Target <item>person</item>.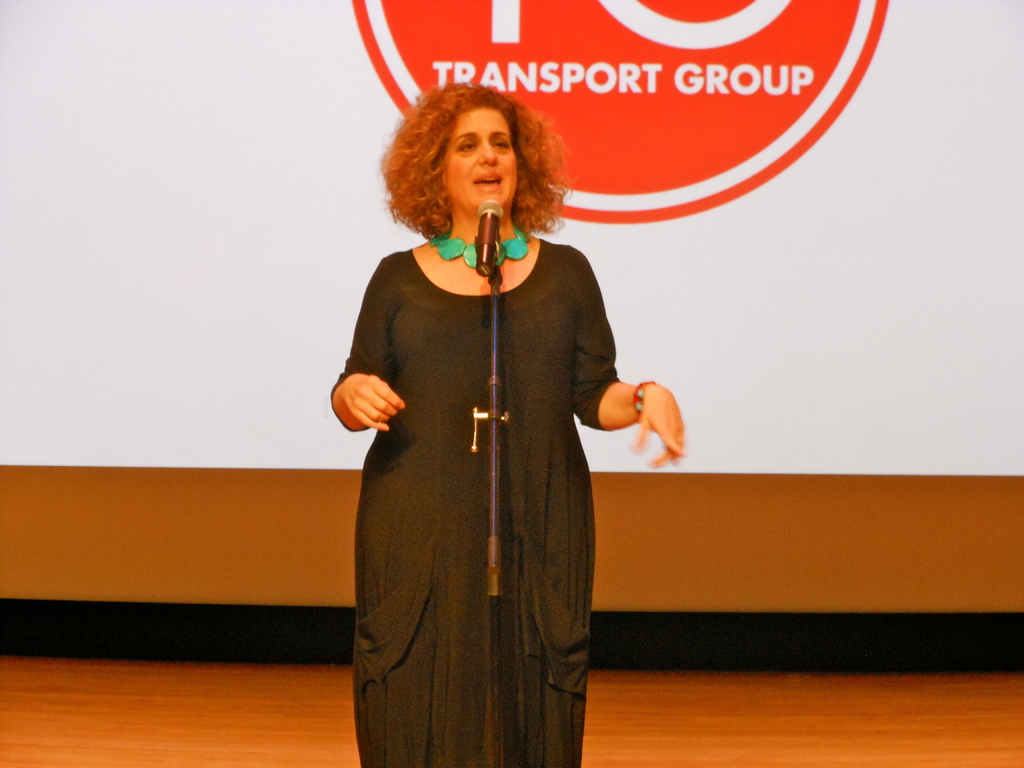
Target region: rect(330, 73, 686, 767).
